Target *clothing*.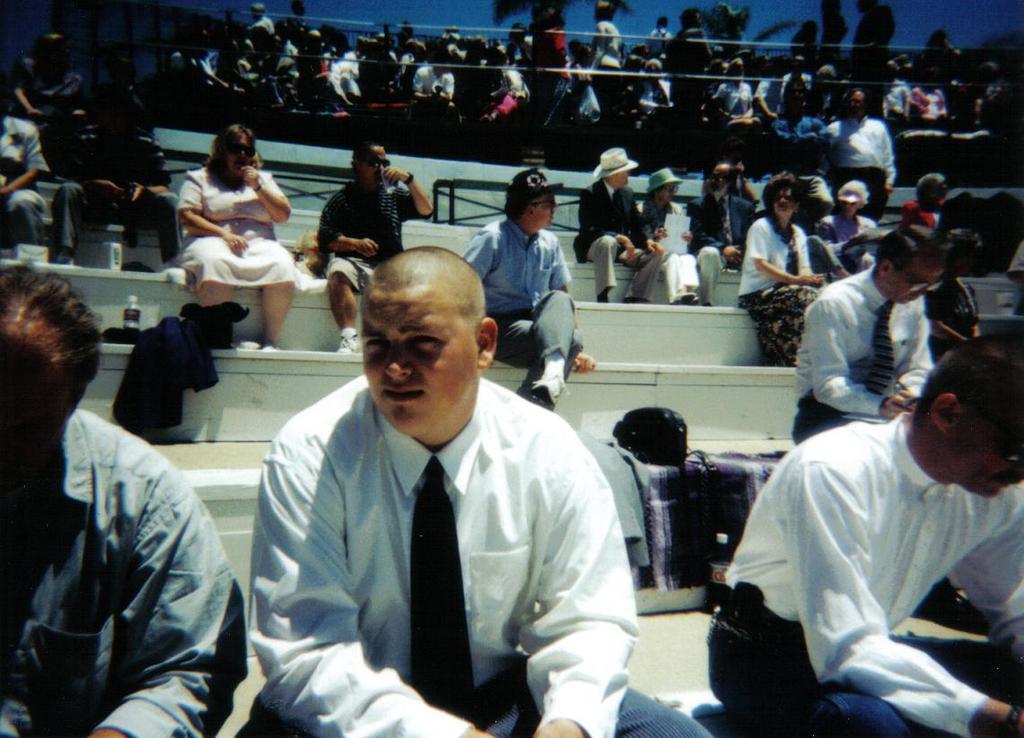
Target region: [407,57,471,100].
